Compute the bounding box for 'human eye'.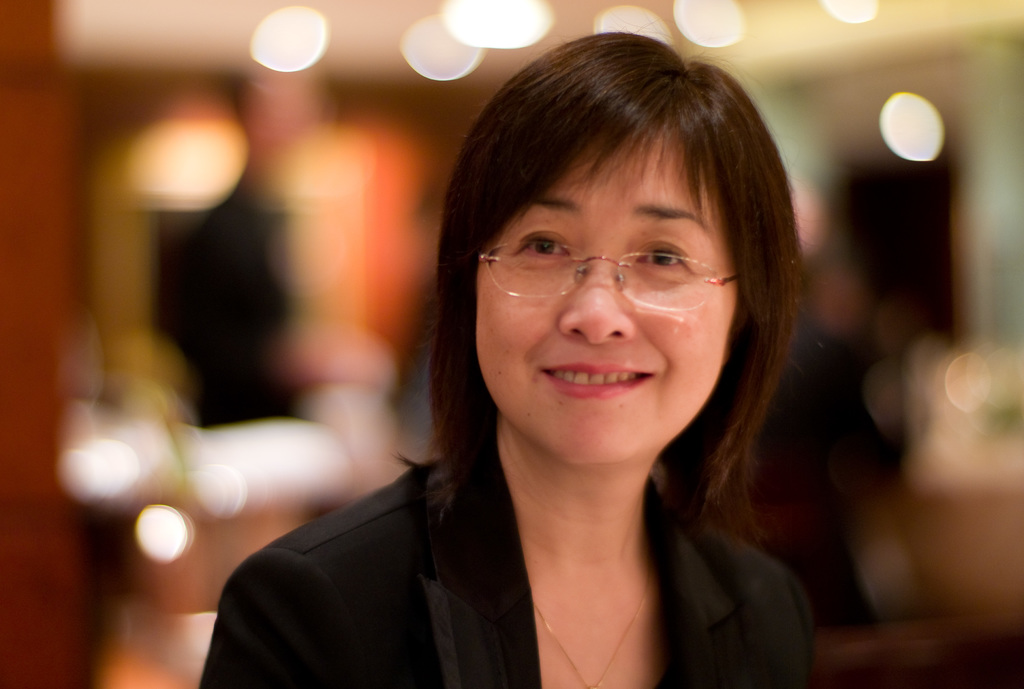
left=511, top=222, right=571, bottom=267.
